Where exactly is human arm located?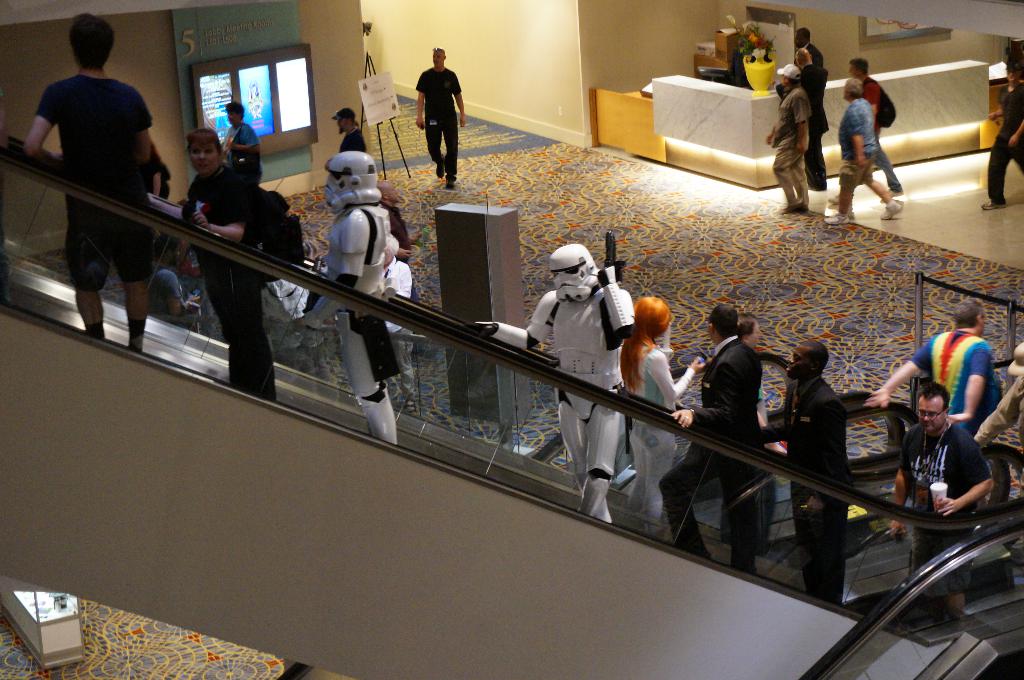
Its bounding box is box(297, 200, 374, 326).
